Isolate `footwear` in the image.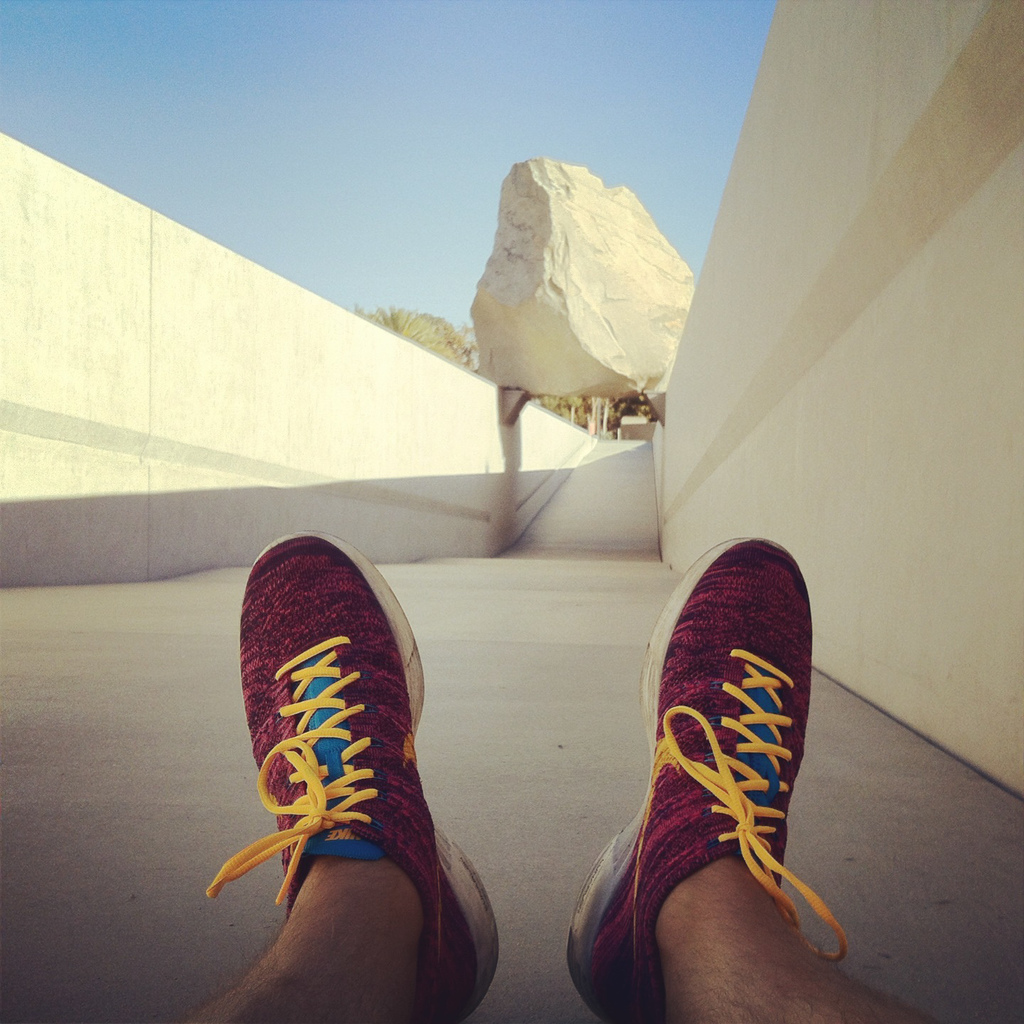
Isolated region: crop(564, 535, 852, 1023).
